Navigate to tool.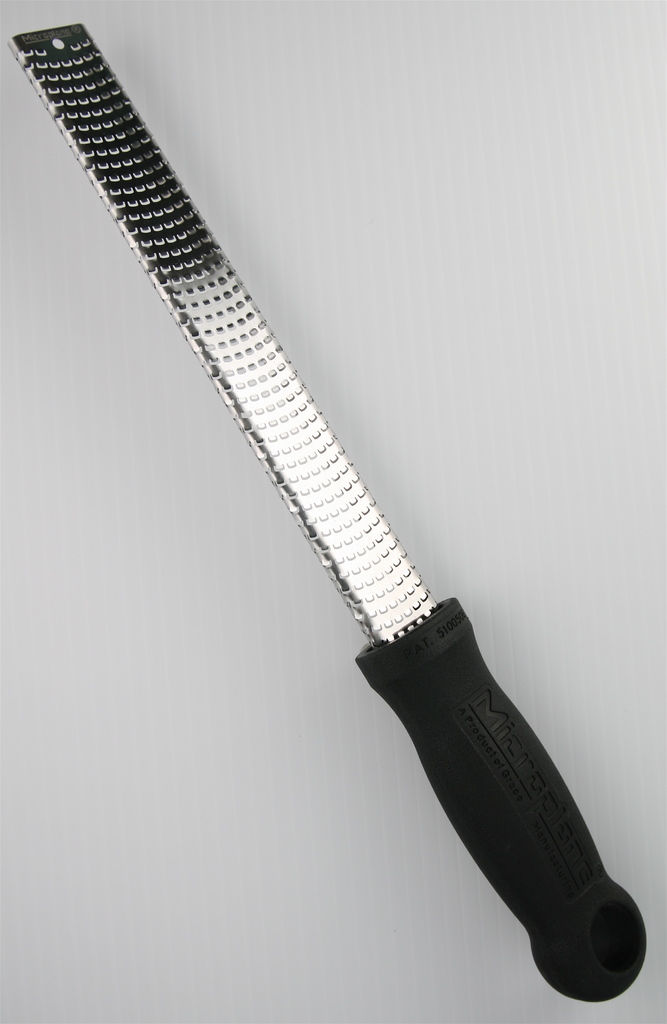
Navigation target: 9 19 656 1000.
